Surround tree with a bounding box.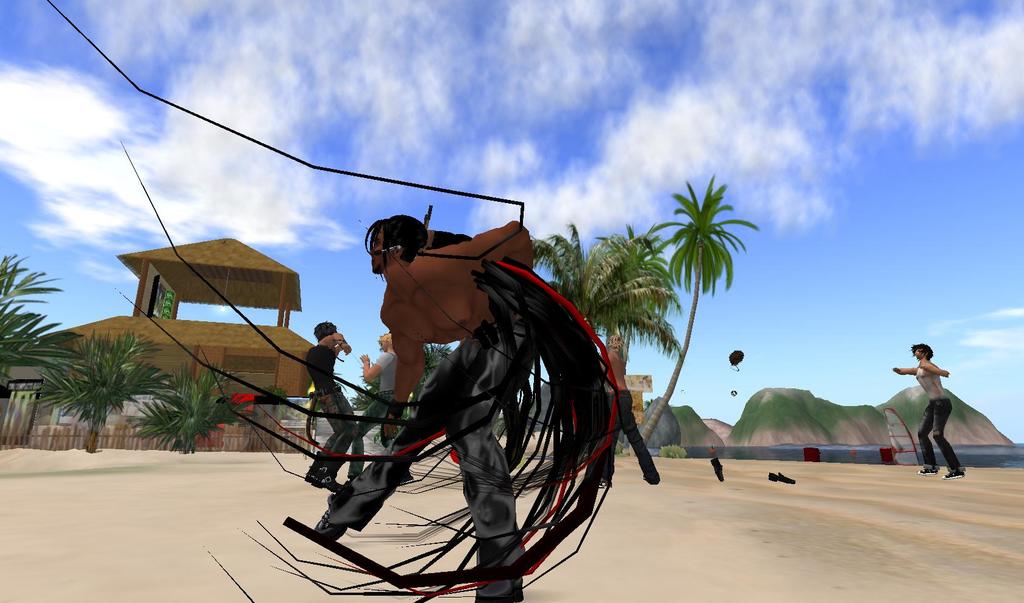
<region>26, 327, 170, 422</region>.
